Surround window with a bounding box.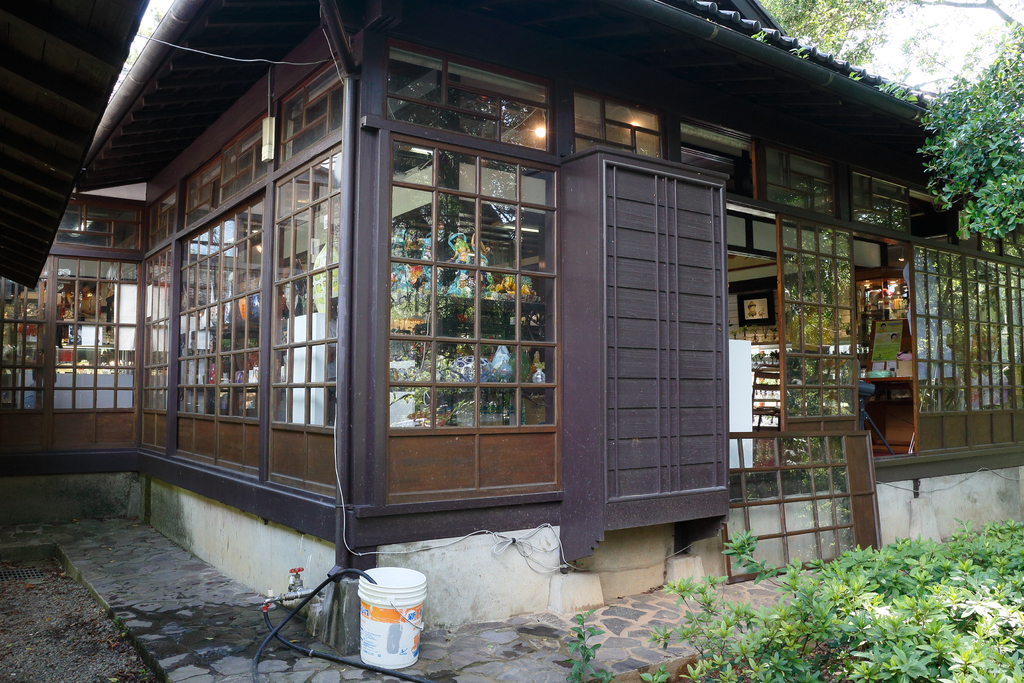
pyautogui.locateOnScreen(566, 94, 662, 152).
